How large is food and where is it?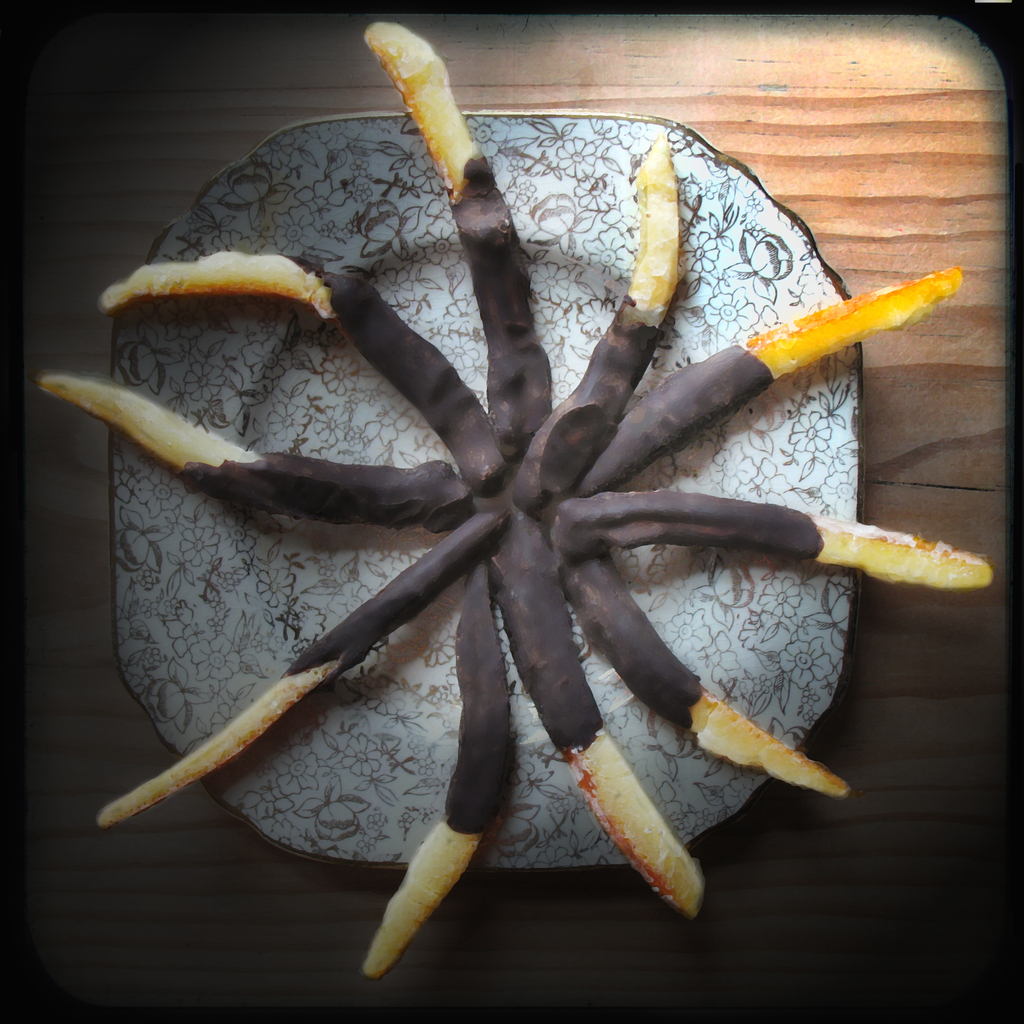
Bounding box: region(108, 152, 950, 914).
